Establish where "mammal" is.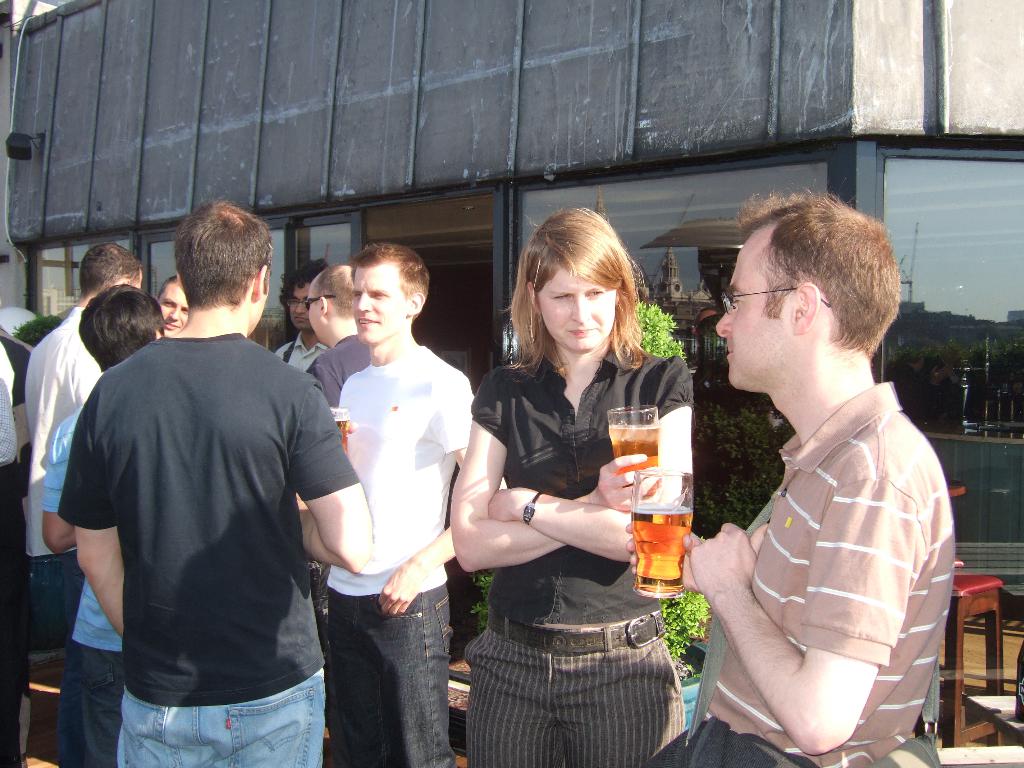
Established at BBox(274, 257, 336, 371).
